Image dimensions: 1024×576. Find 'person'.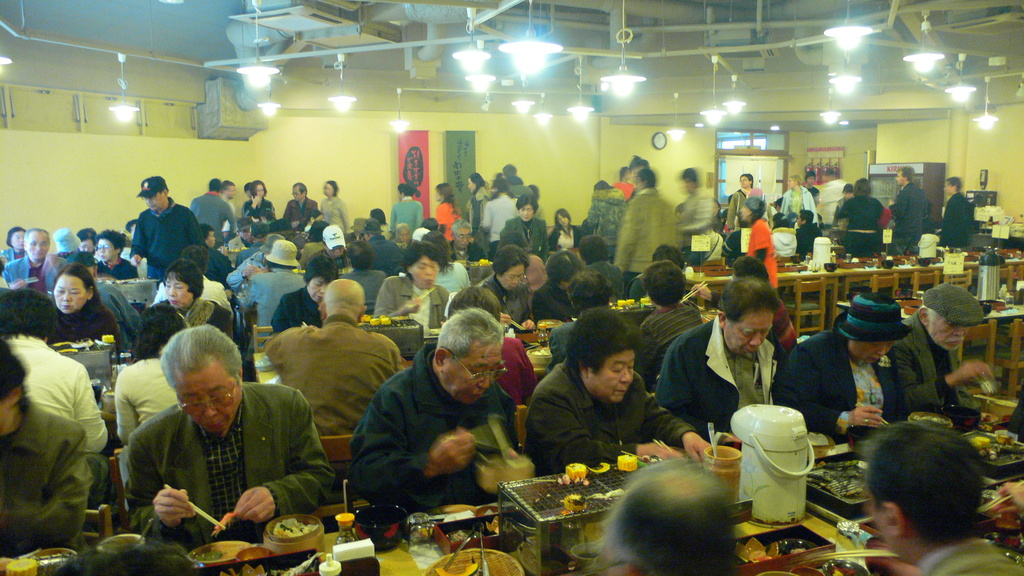
(left=851, top=417, right=1023, bottom=575).
